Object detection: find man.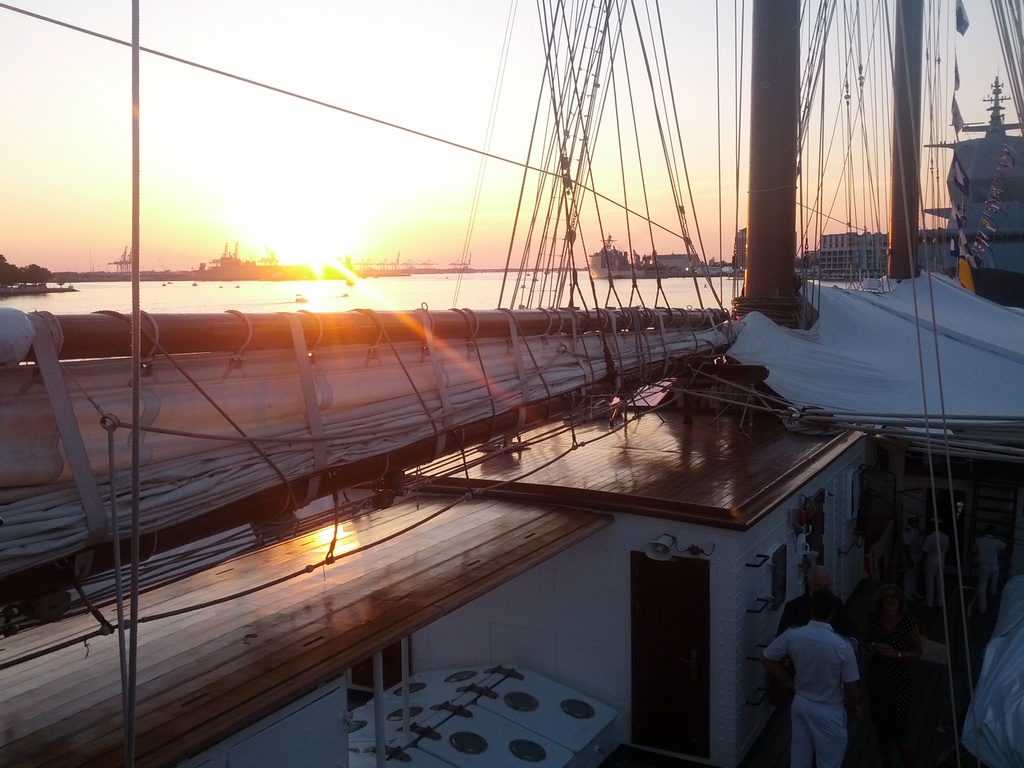
(763, 583, 876, 763).
